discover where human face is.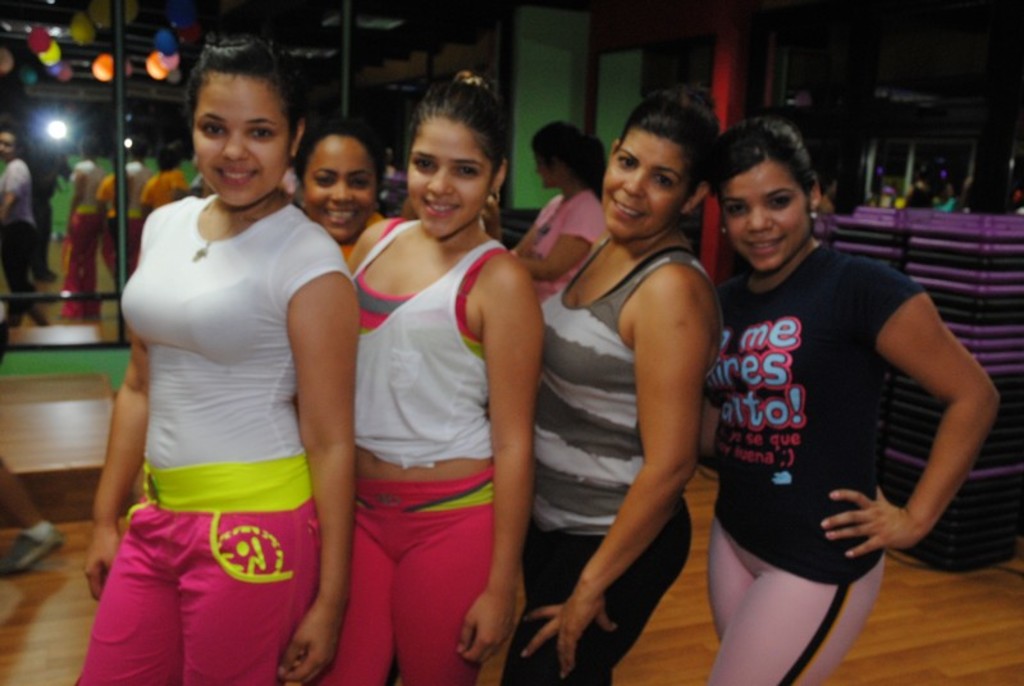
Discovered at 722,165,808,271.
